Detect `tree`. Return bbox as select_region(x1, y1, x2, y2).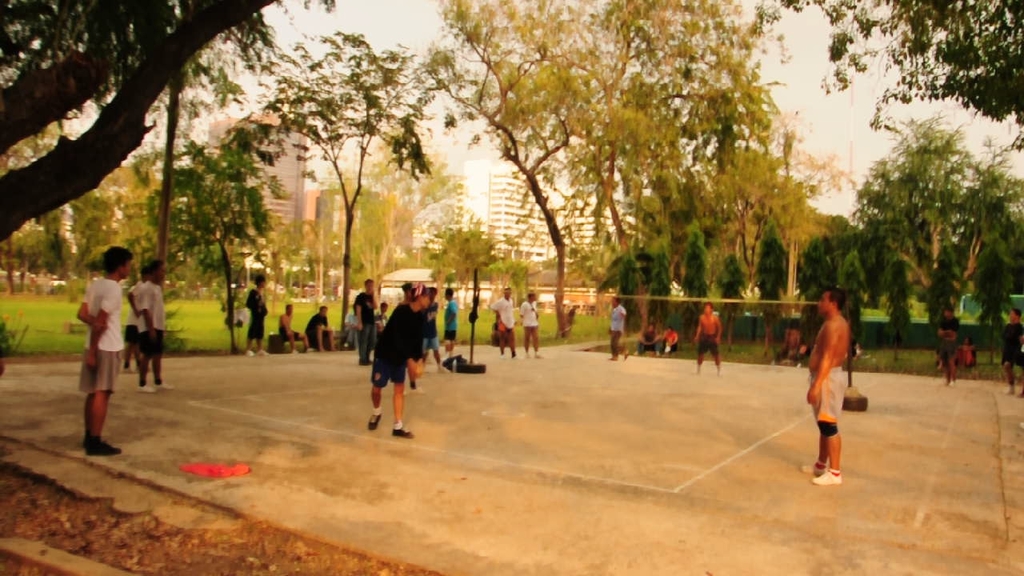
select_region(138, 138, 286, 350).
